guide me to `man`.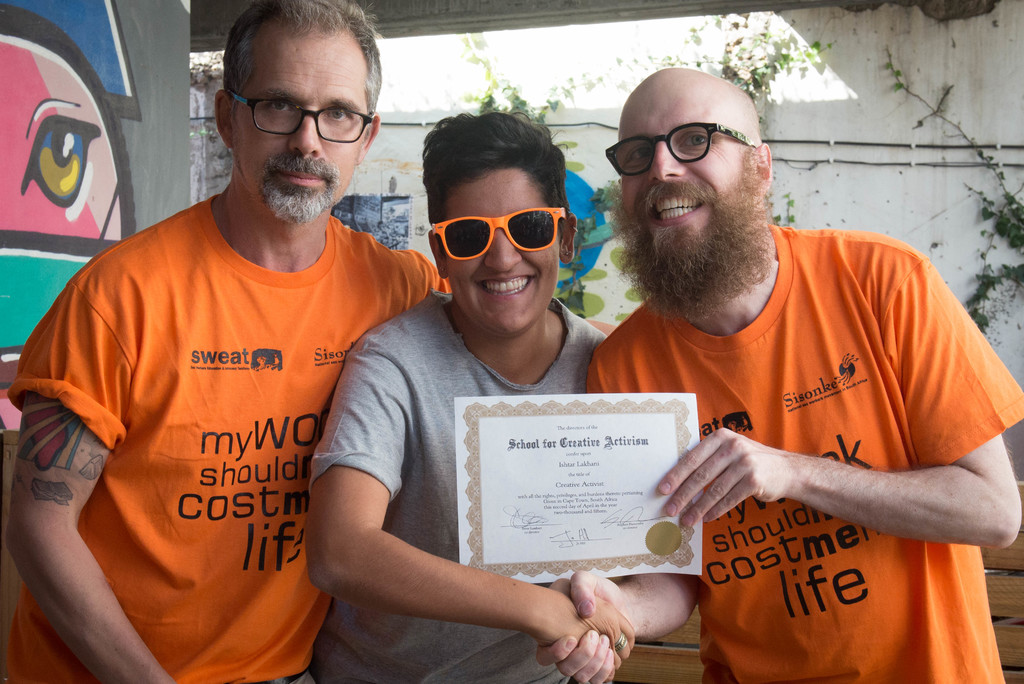
Guidance: x1=559, y1=67, x2=1023, y2=677.
